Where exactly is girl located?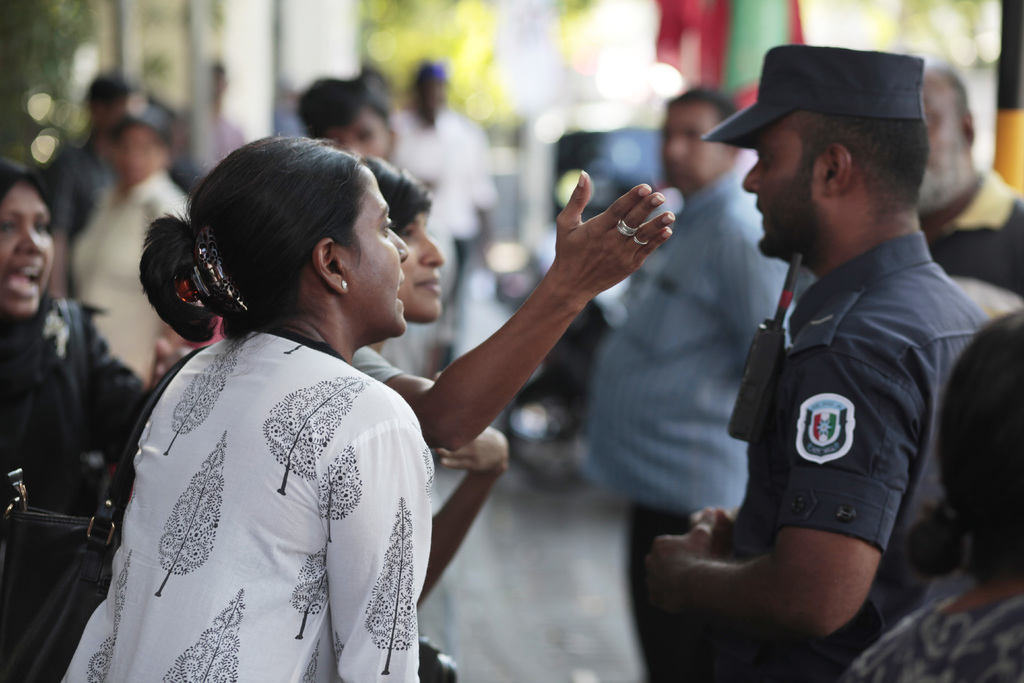
Its bounding box is left=0, top=153, right=181, bottom=675.
